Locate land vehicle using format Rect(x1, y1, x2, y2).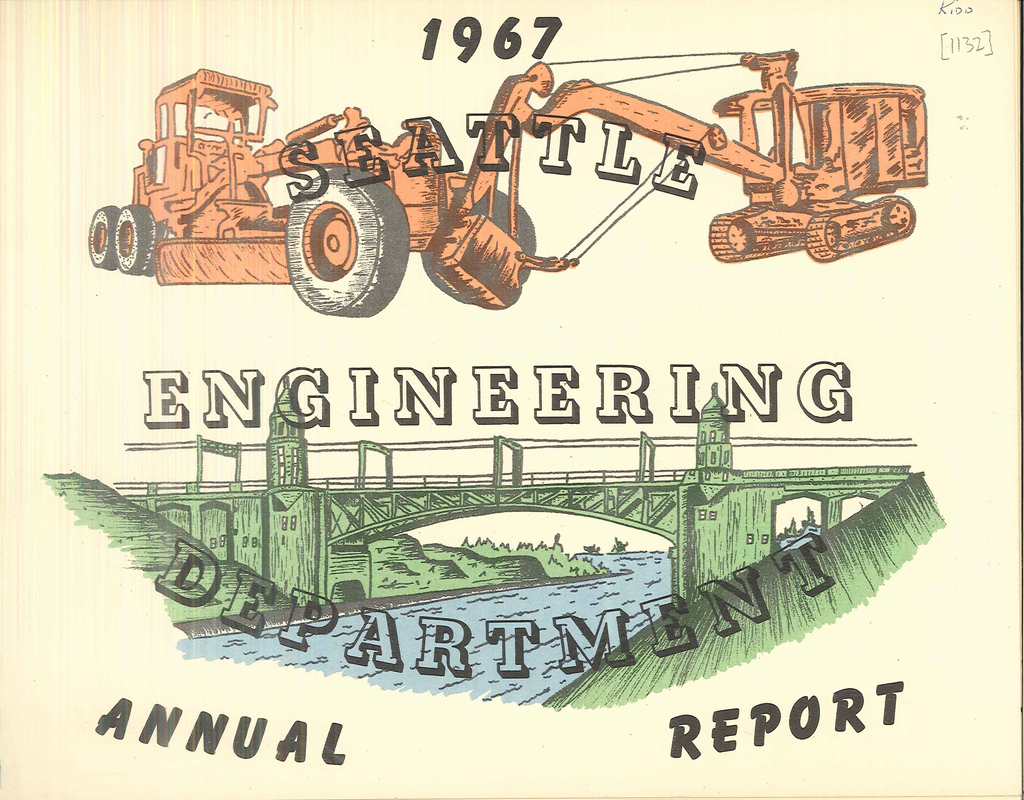
Rect(84, 66, 524, 317).
